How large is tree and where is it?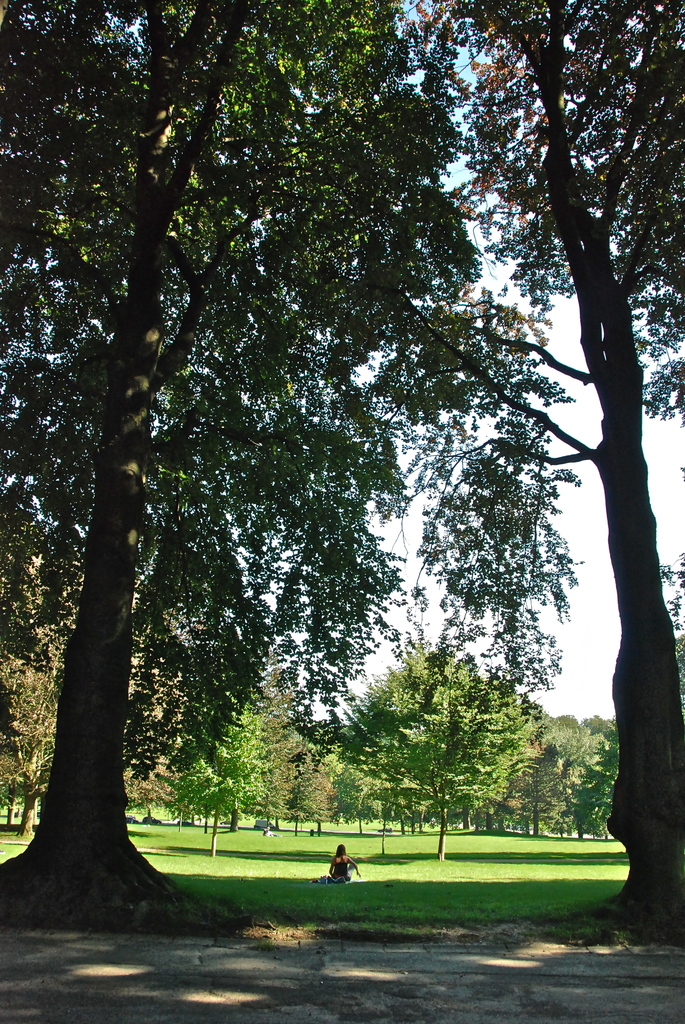
Bounding box: rect(334, 632, 562, 854).
